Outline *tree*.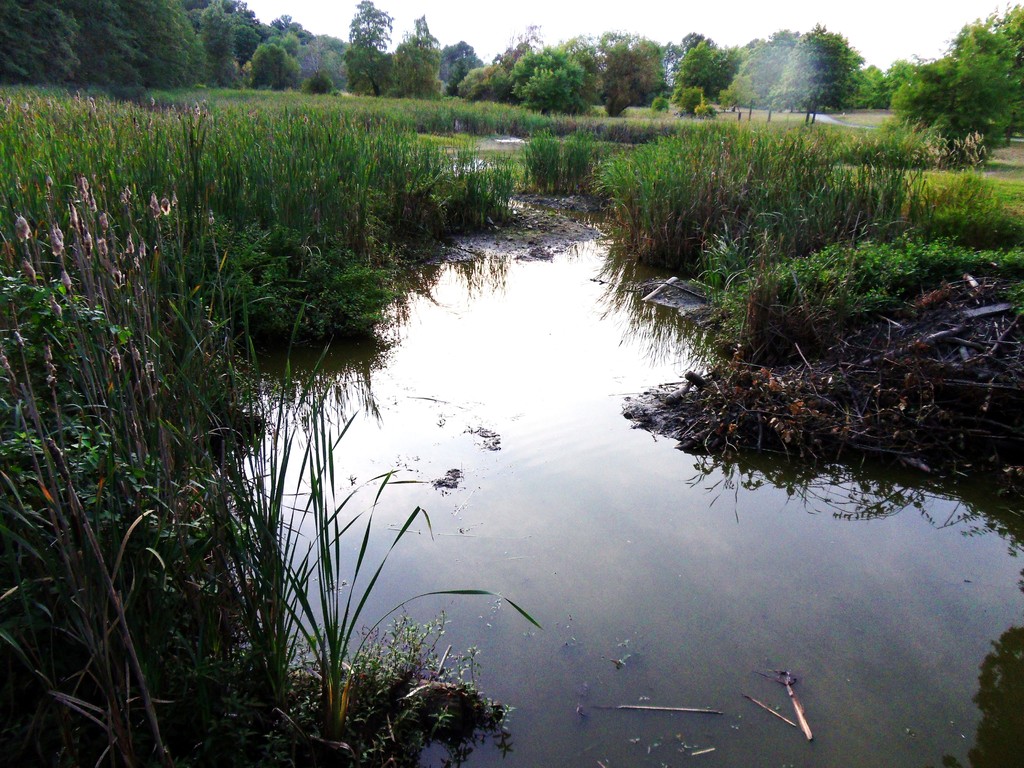
Outline: bbox=[897, 19, 1011, 160].
